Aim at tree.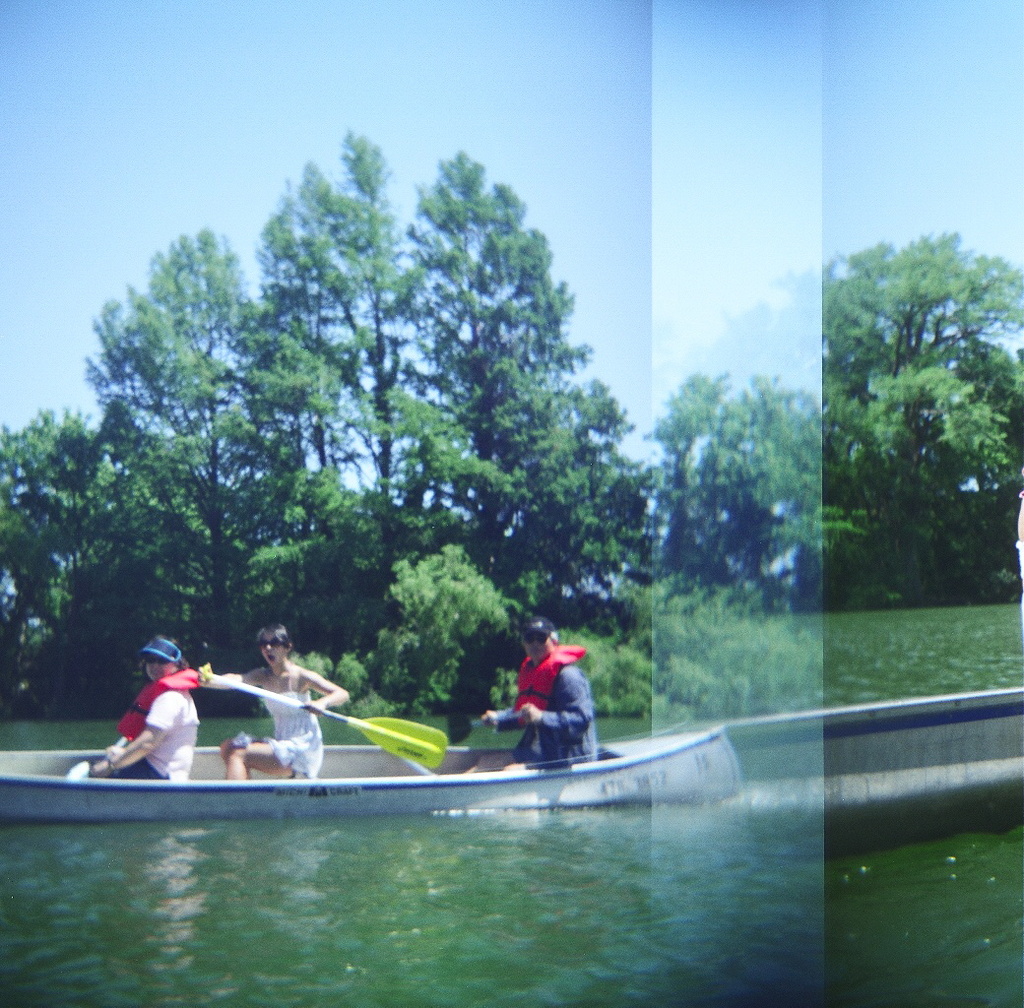
Aimed at [left=646, top=367, right=824, bottom=604].
